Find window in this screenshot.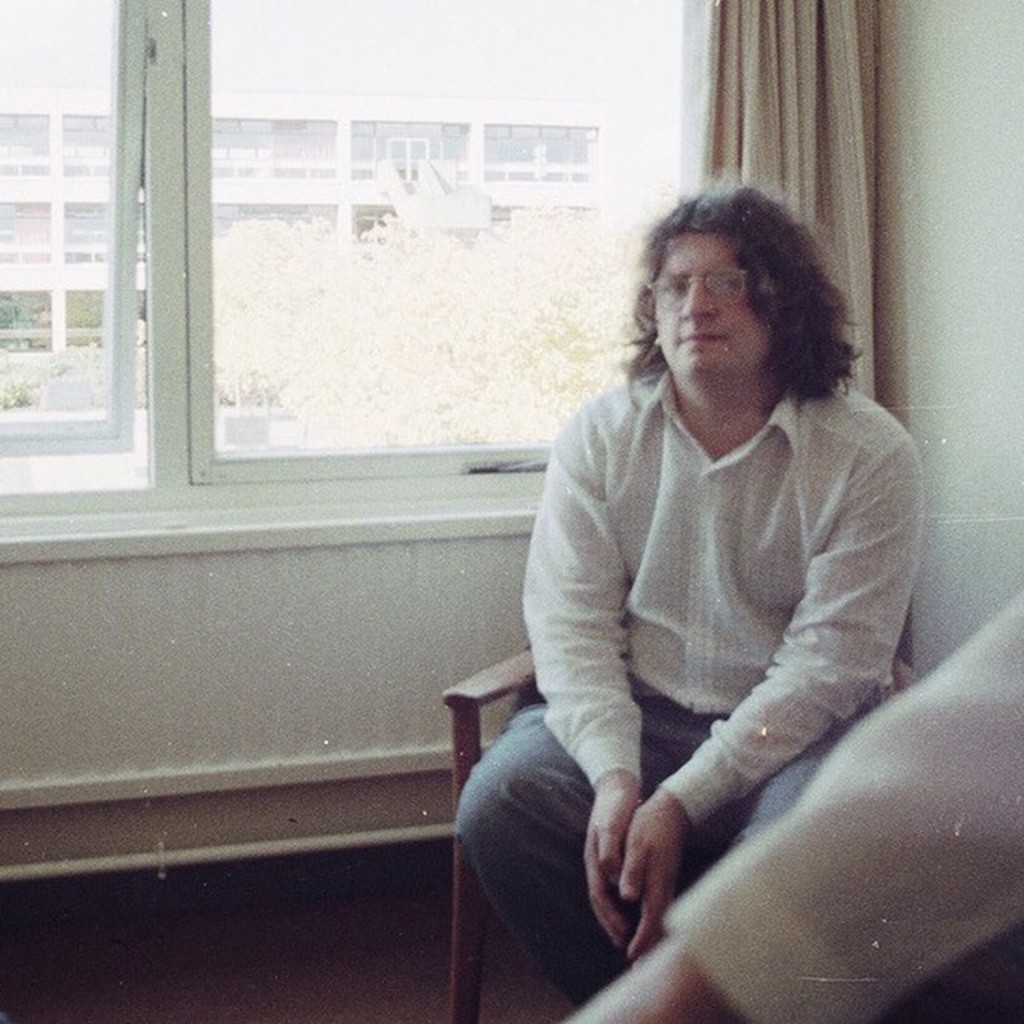
The bounding box for window is x1=0 y1=107 x2=51 y2=178.
